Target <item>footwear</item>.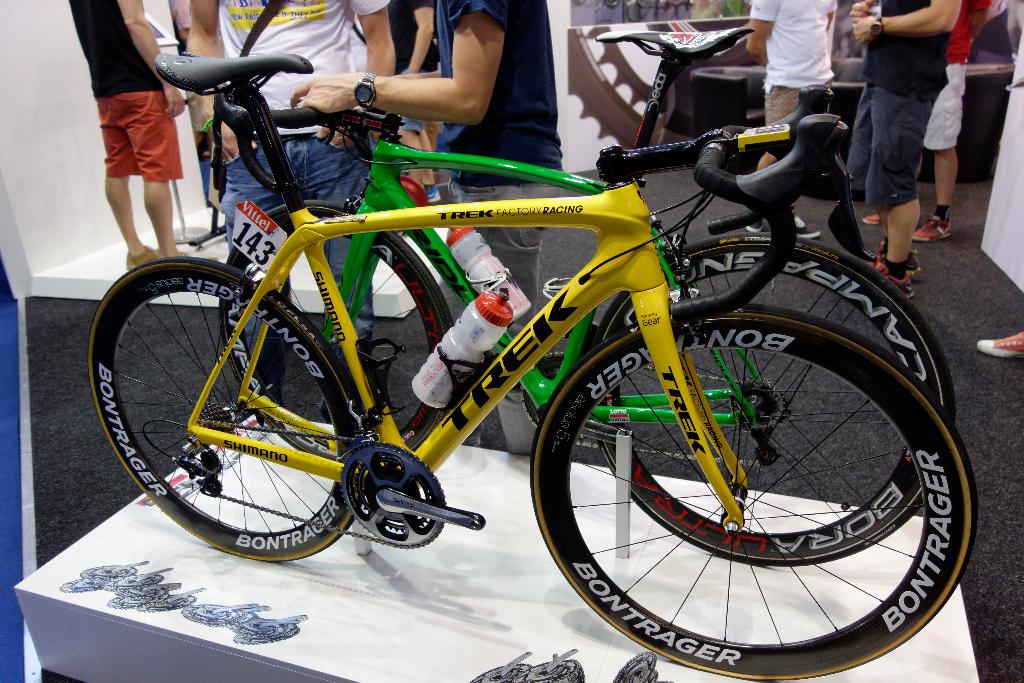
Target region: bbox=[980, 325, 1023, 362].
